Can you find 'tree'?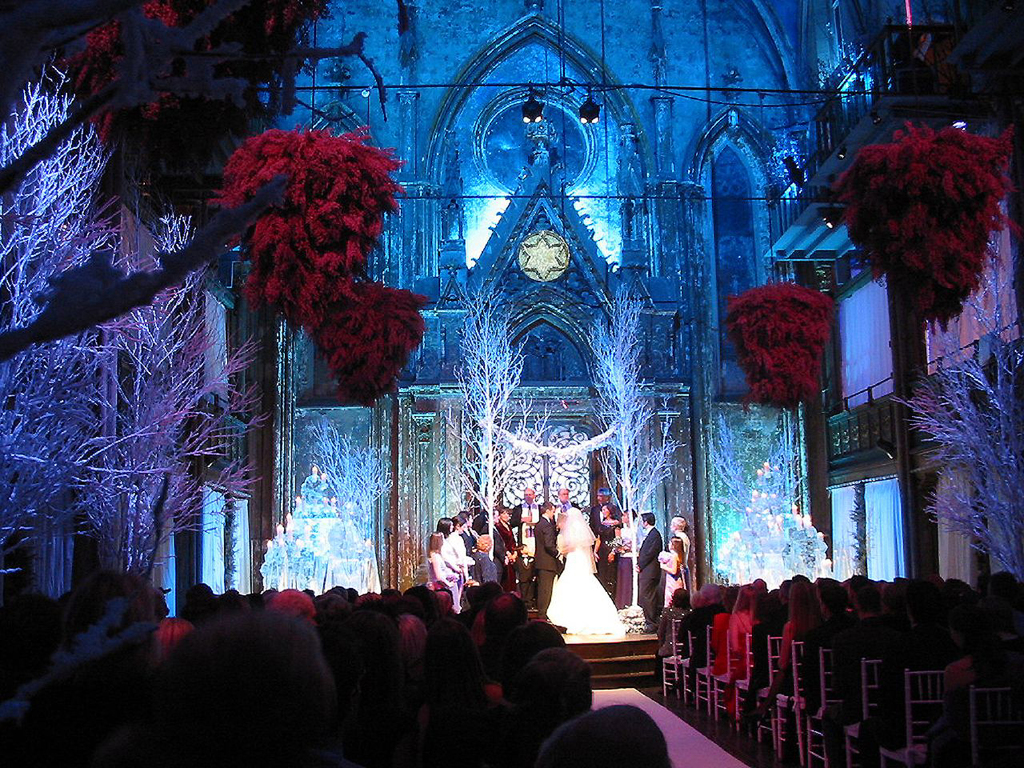
Yes, bounding box: <region>887, 210, 1023, 578</region>.
